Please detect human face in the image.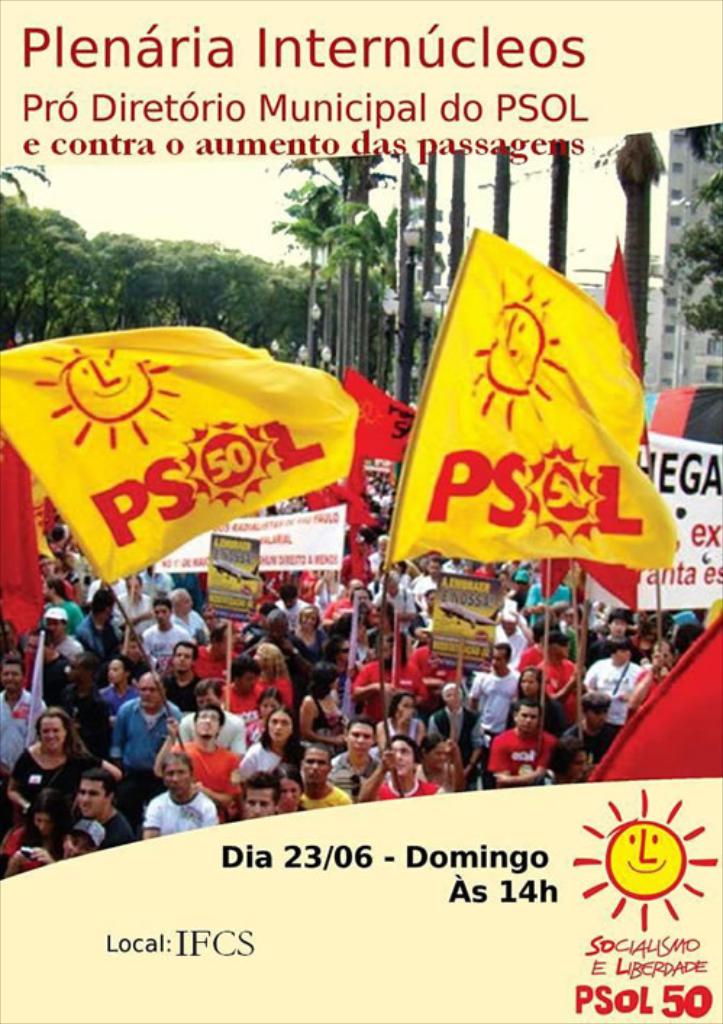
detection(267, 710, 298, 739).
